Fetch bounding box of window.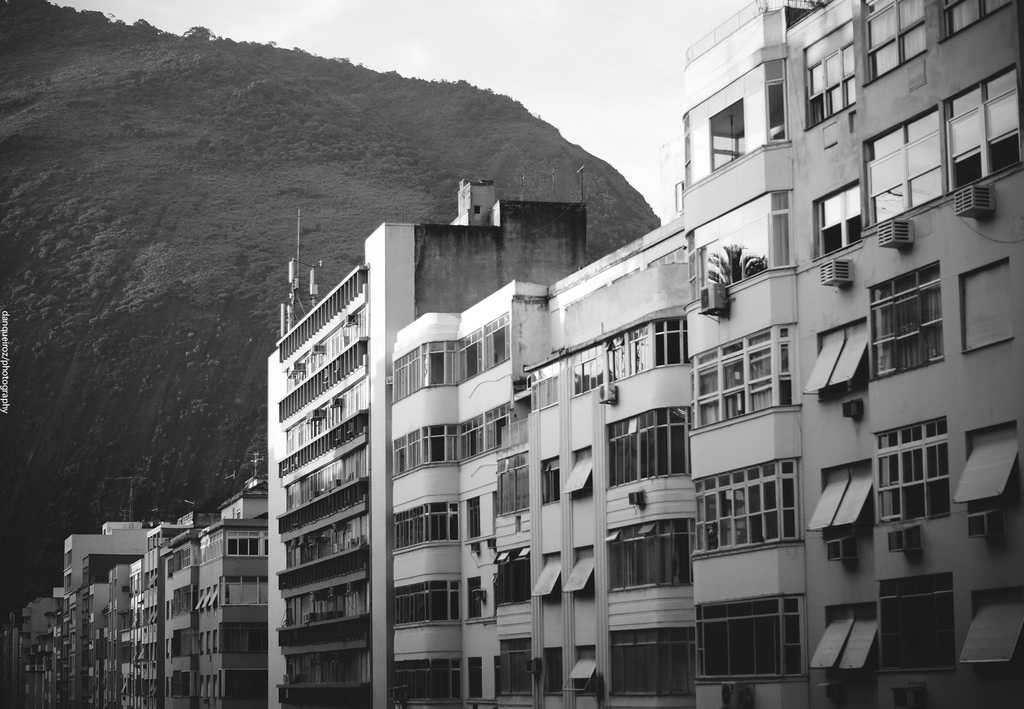
Bbox: [x1=680, y1=111, x2=690, y2=188].
